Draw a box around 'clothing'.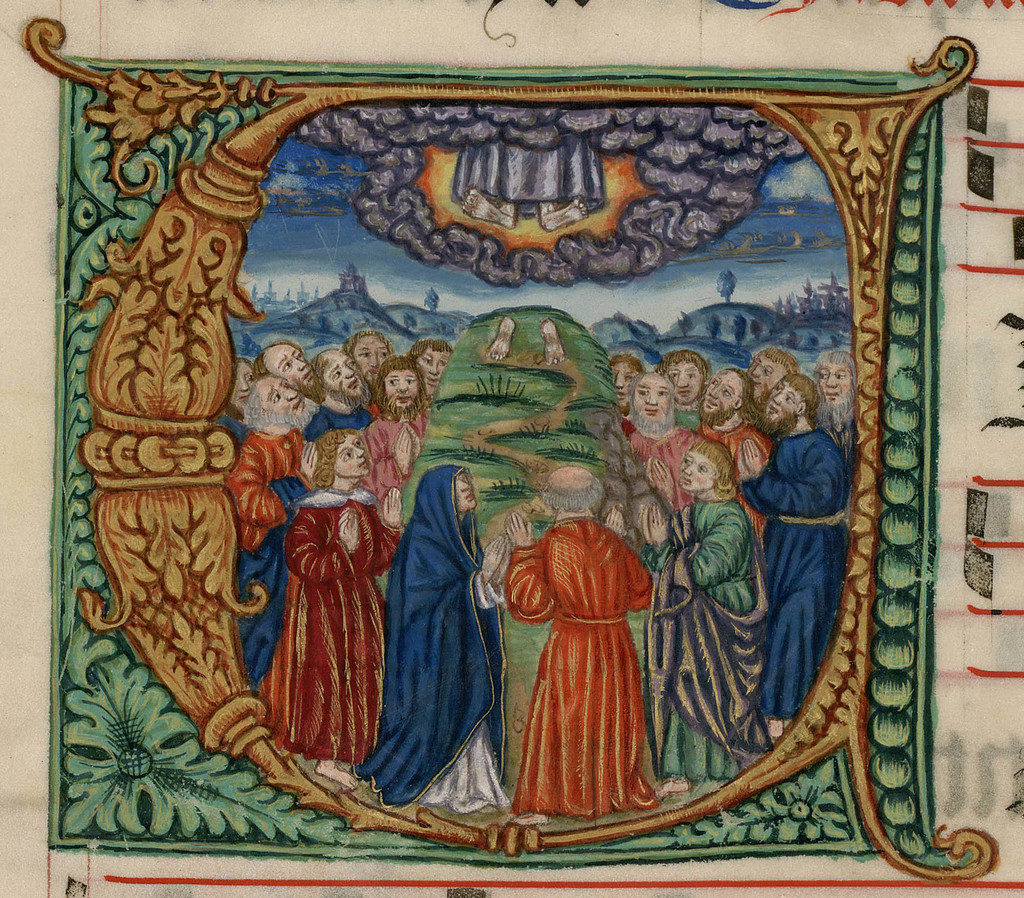
{"x1": 255, "y1": 481, "x2": 408, "y2": 763}.
